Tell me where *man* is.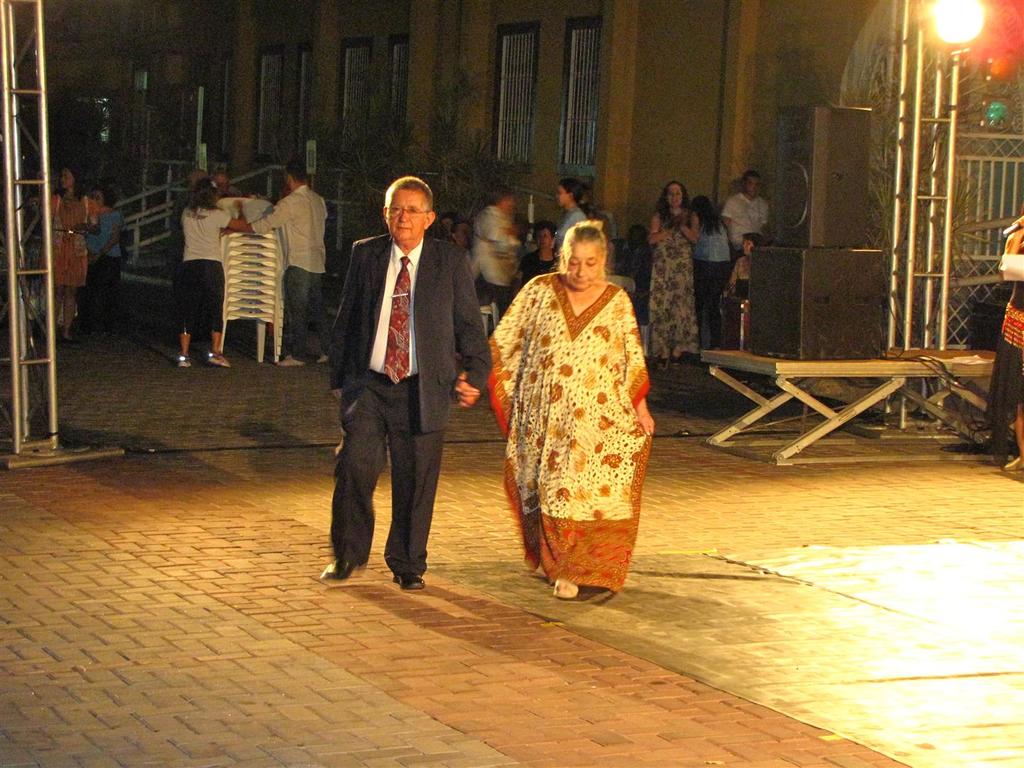
*man* is at 223 164 329 362.
